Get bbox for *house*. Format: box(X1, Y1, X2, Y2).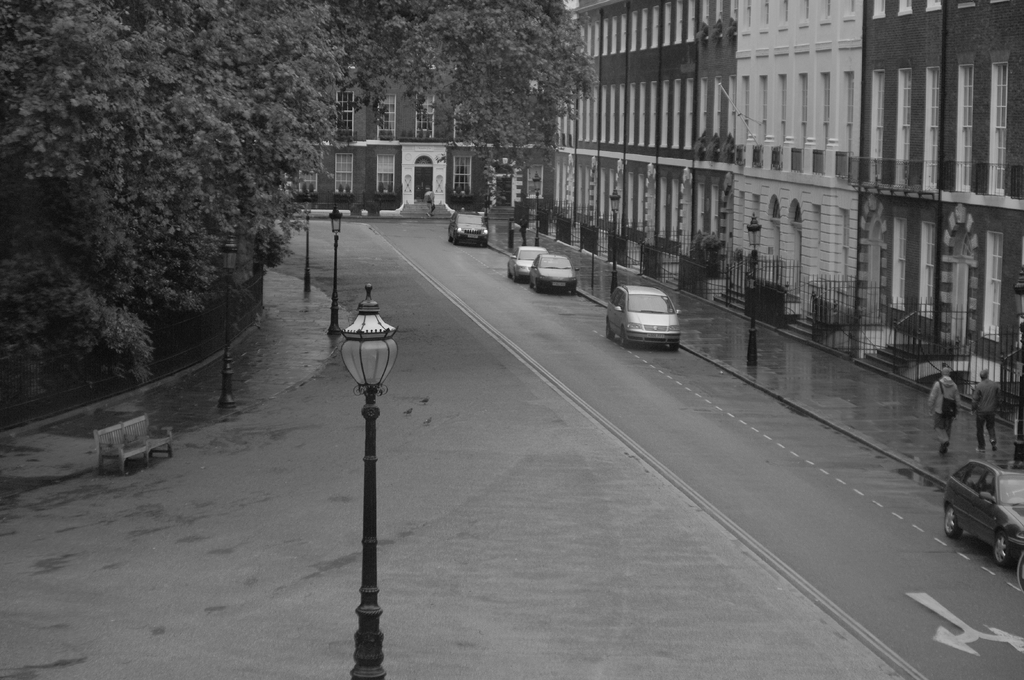
box(450, 96, 552, 221).
